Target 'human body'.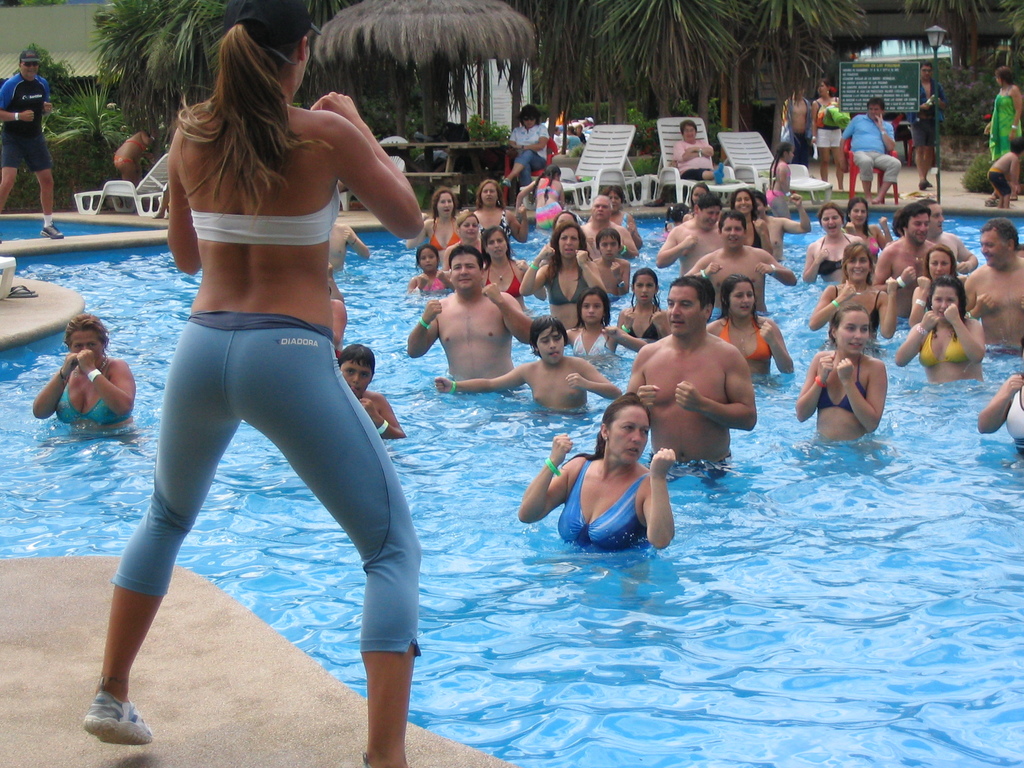
Target region: x1=84, y1=88, x2=429, y2=767.
